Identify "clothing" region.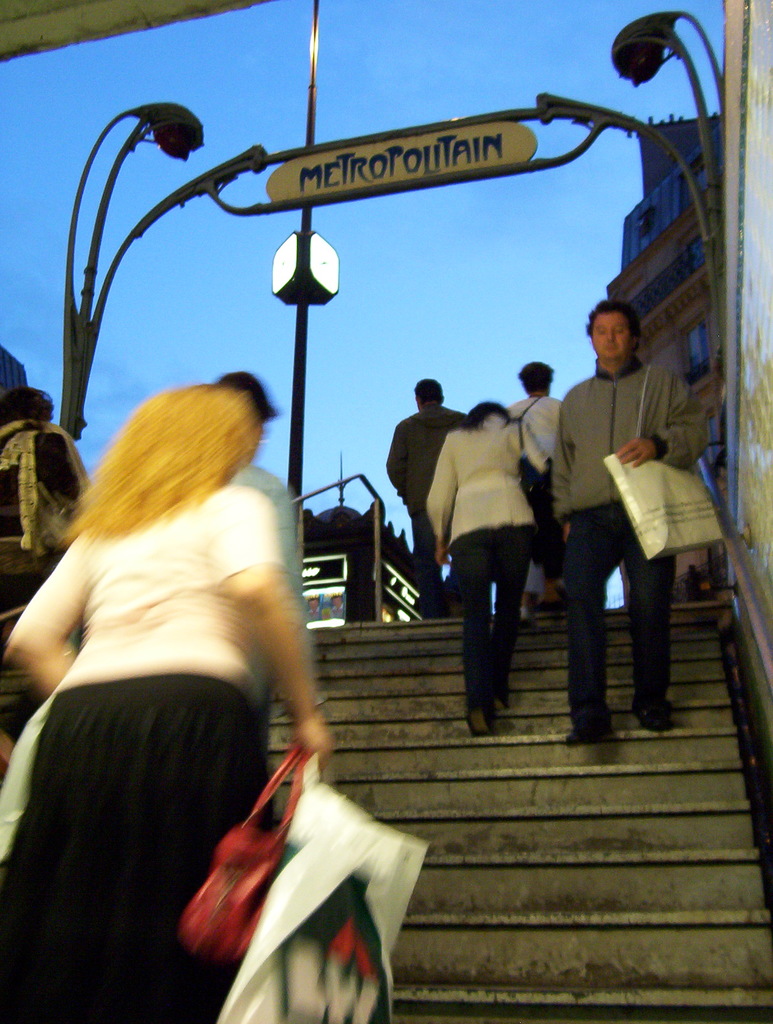
Region: {"x1": 427, "y1": 416, "x2": 548, "y2": 712}.
